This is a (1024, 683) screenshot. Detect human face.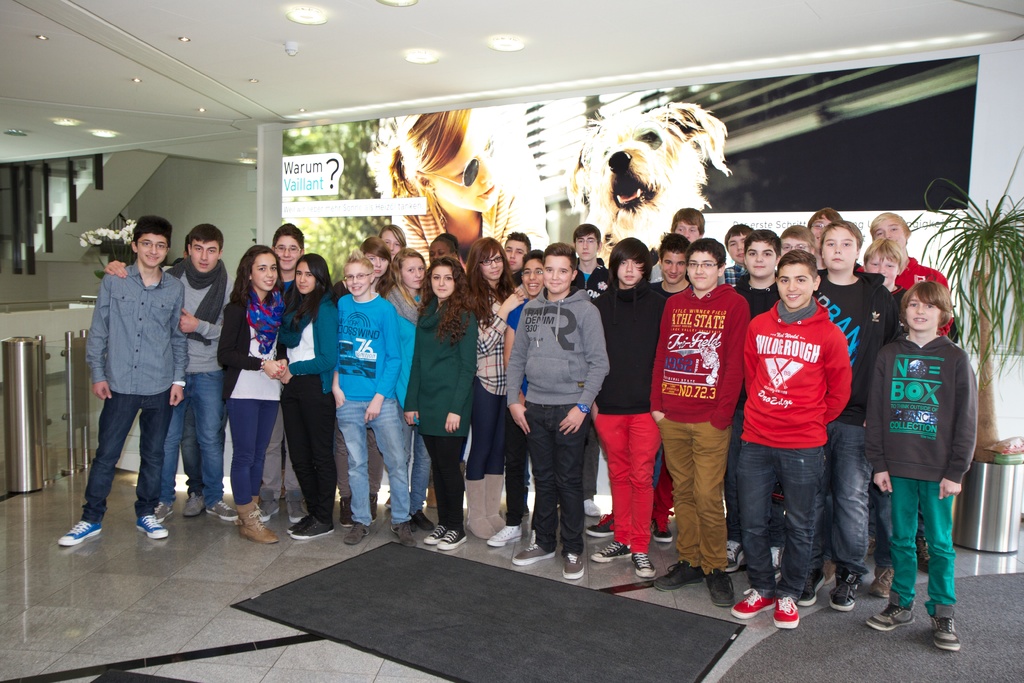
{"left": 745, "top": 237, "right": 775, "bottom": 277}.
